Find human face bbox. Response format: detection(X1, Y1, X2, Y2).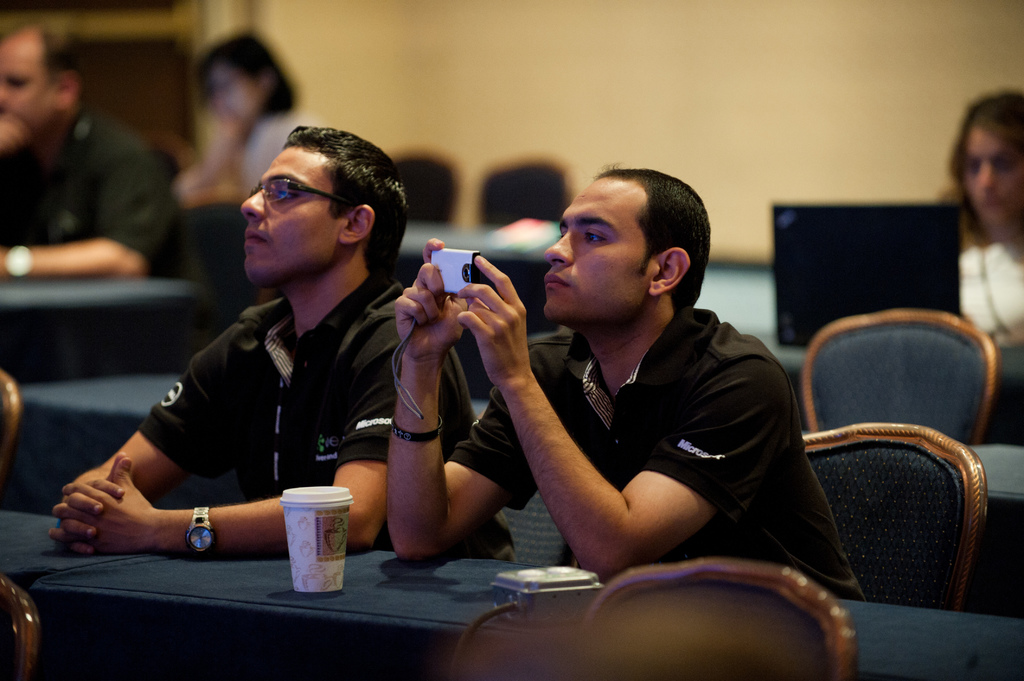
detection(539, 177, 659, 320).
